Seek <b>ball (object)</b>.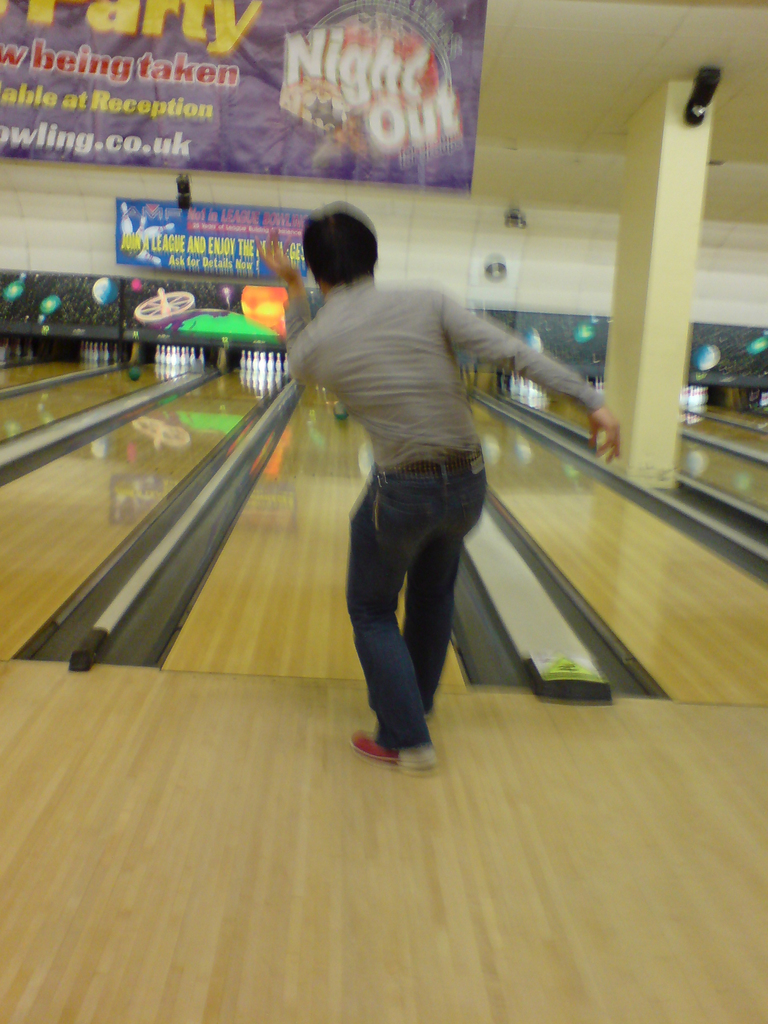
crop(132, 369, 139, 381).
